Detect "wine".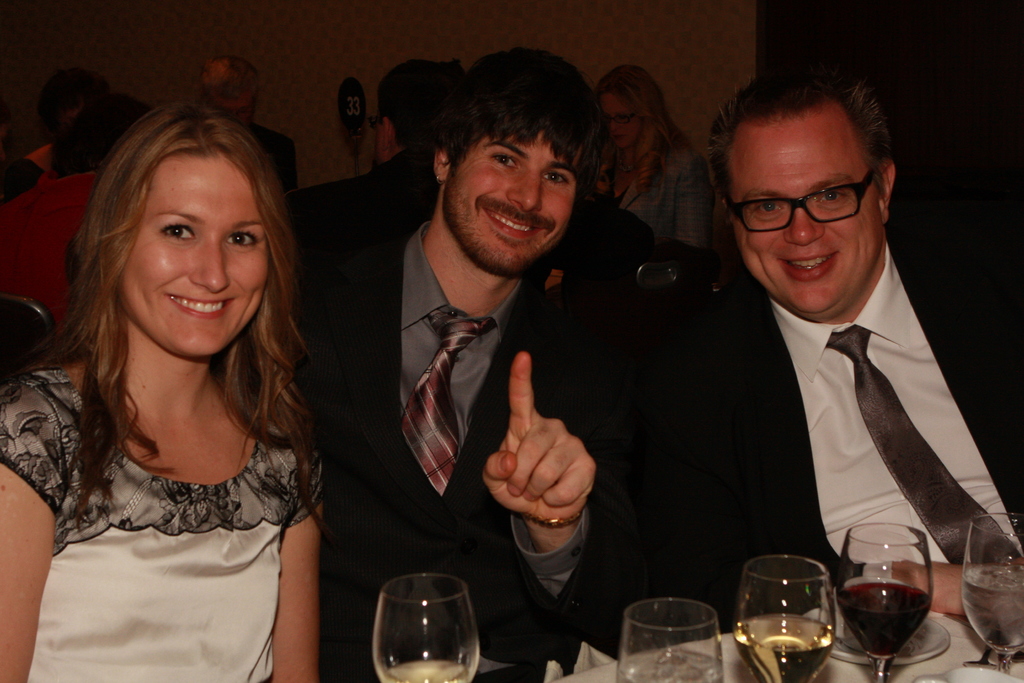
Detected at {"left": 367, "top": 573, "right": 482, "bottom": 682}.
